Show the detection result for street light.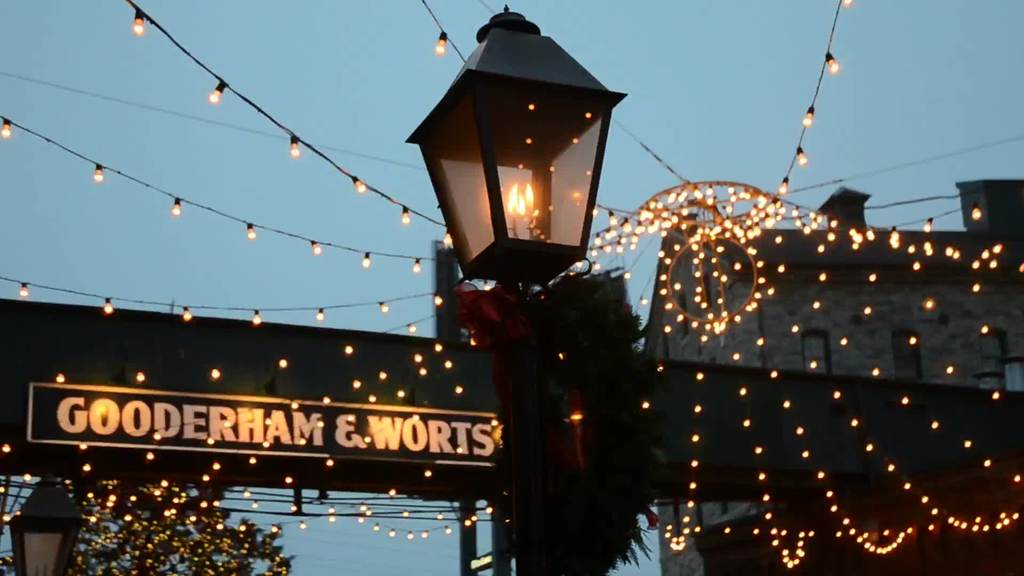
rect(390, 22, 653, 333).
